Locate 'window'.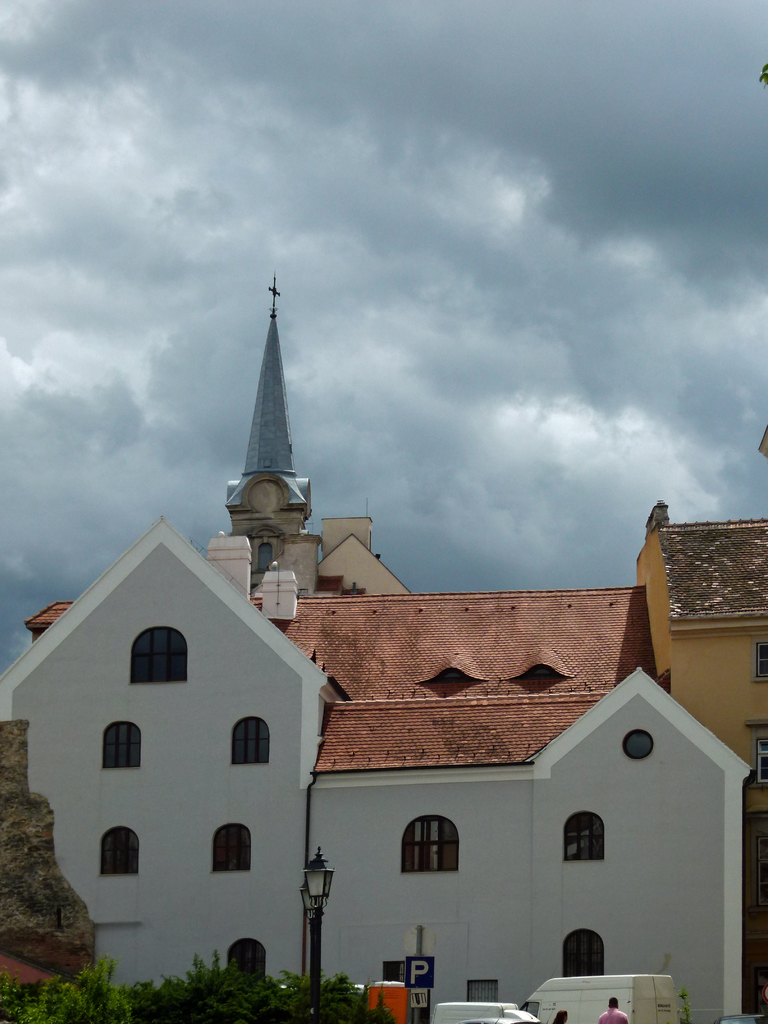
Bounding box: bbox=[214, 824, 253, 872].
